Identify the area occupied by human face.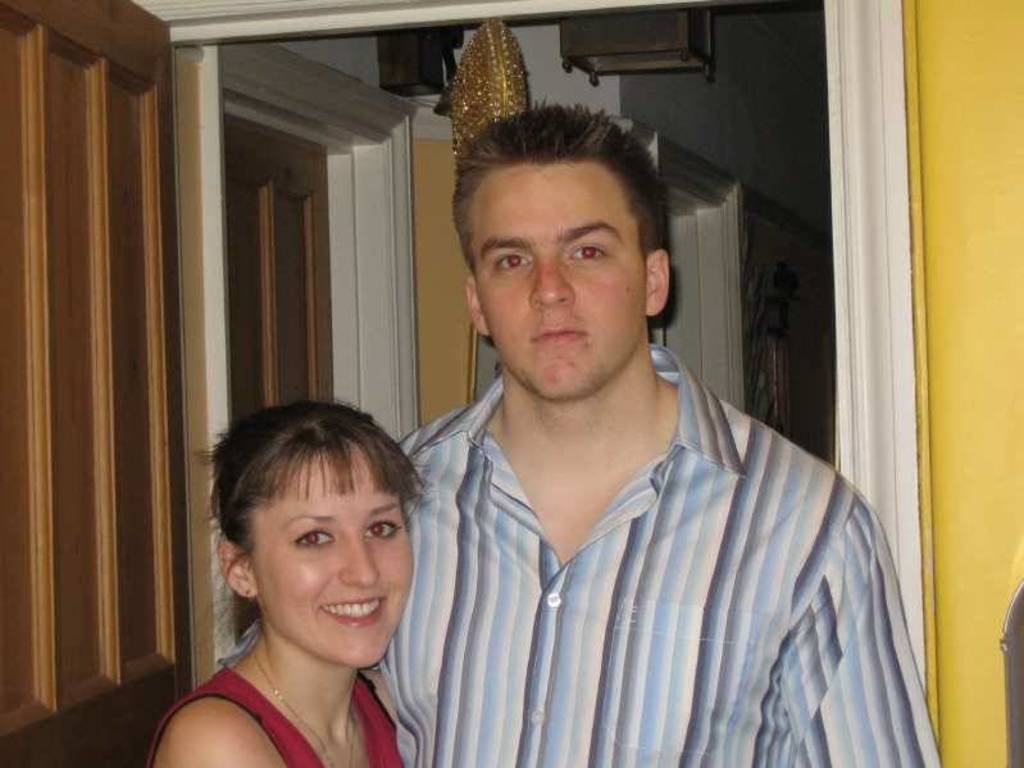
Area: region(473, 165, 646, 409).
